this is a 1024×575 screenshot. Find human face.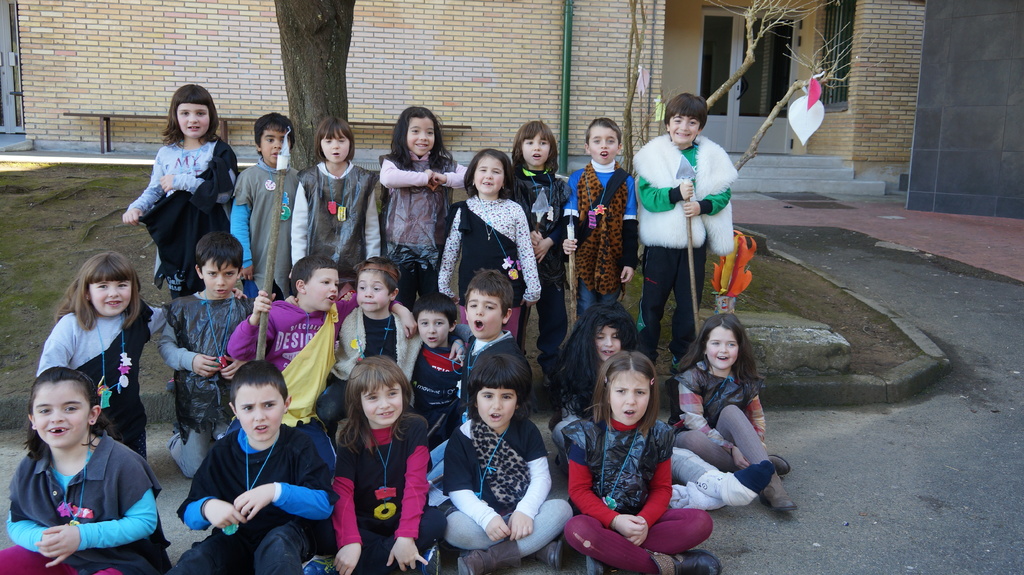
Bounding box: <box>32,382,92,450</box>.
